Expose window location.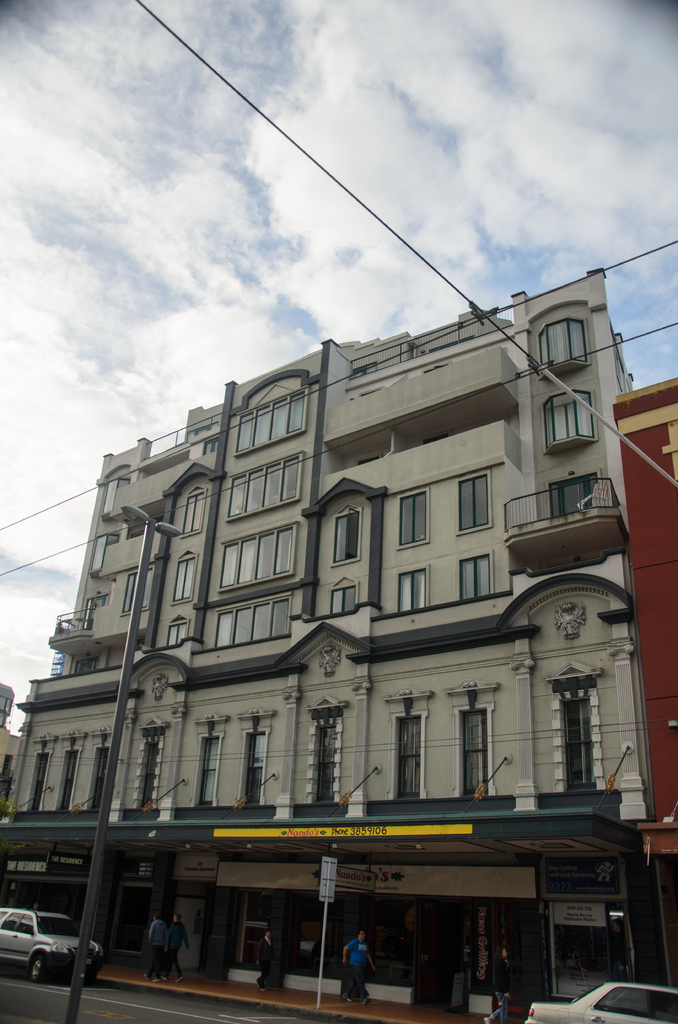
Exposed at 333:511:364:567.
